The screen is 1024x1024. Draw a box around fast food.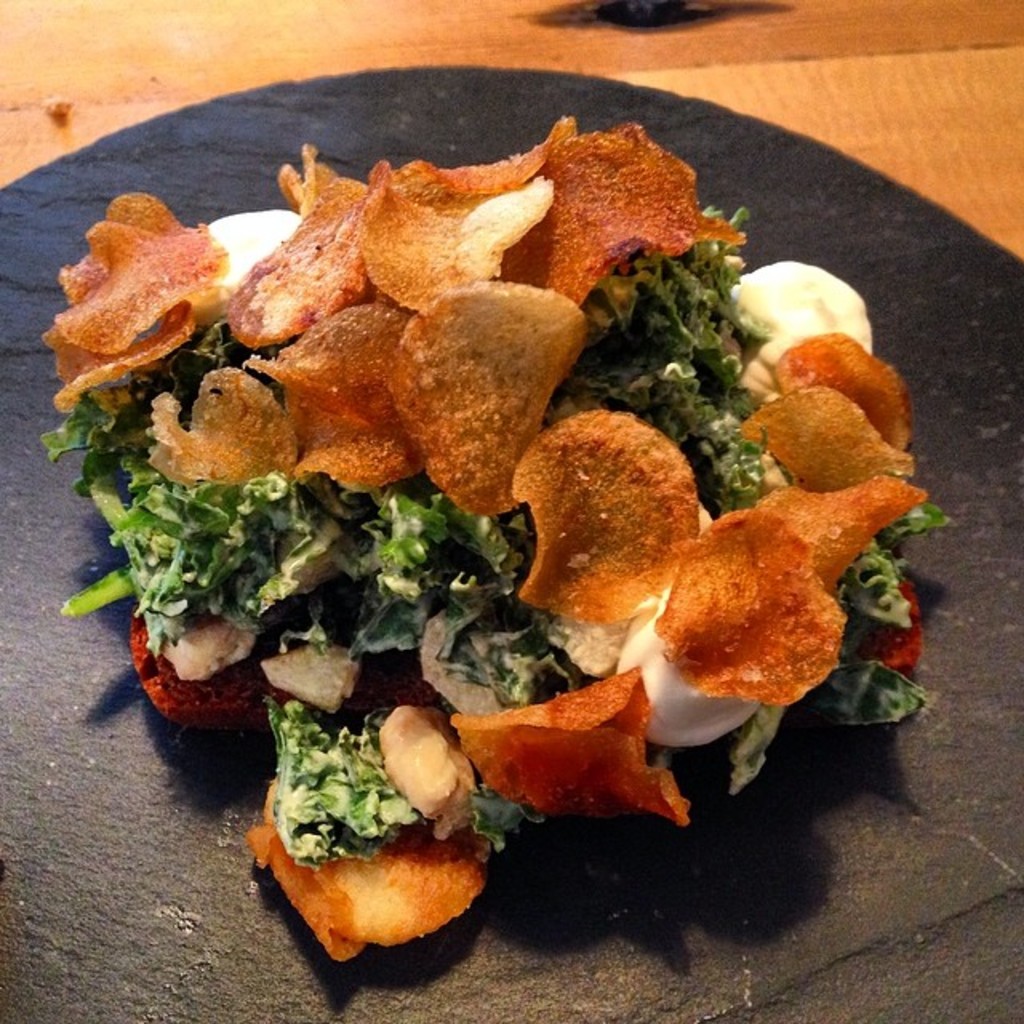
BBox(45, 109, 947, 971).
